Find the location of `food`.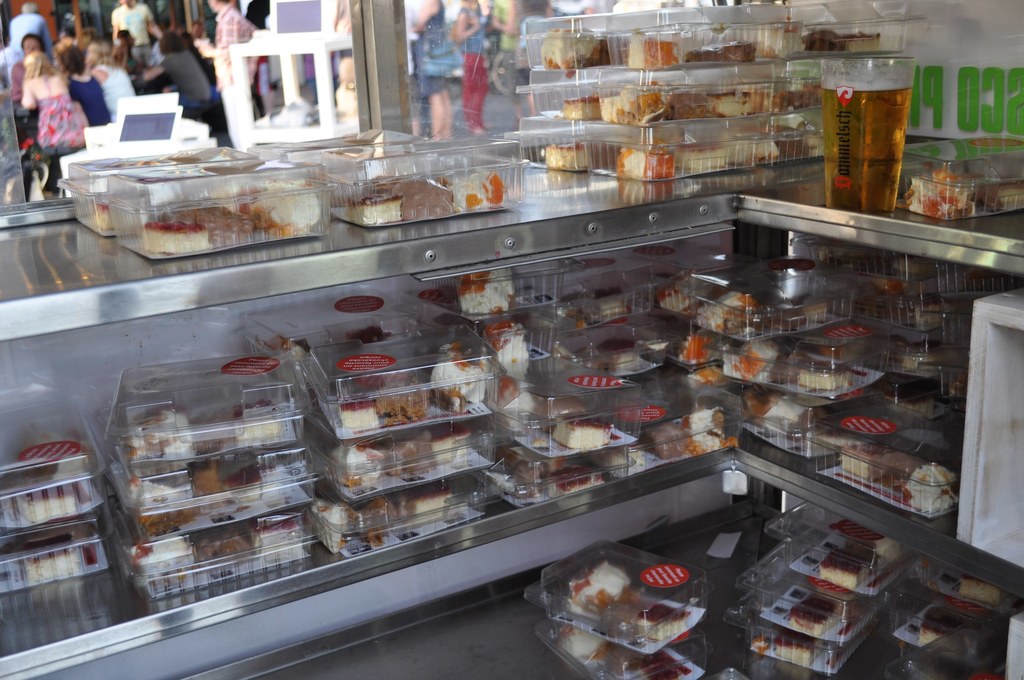
Location: <bbox>457, 269, 515, 312</bbox>.
